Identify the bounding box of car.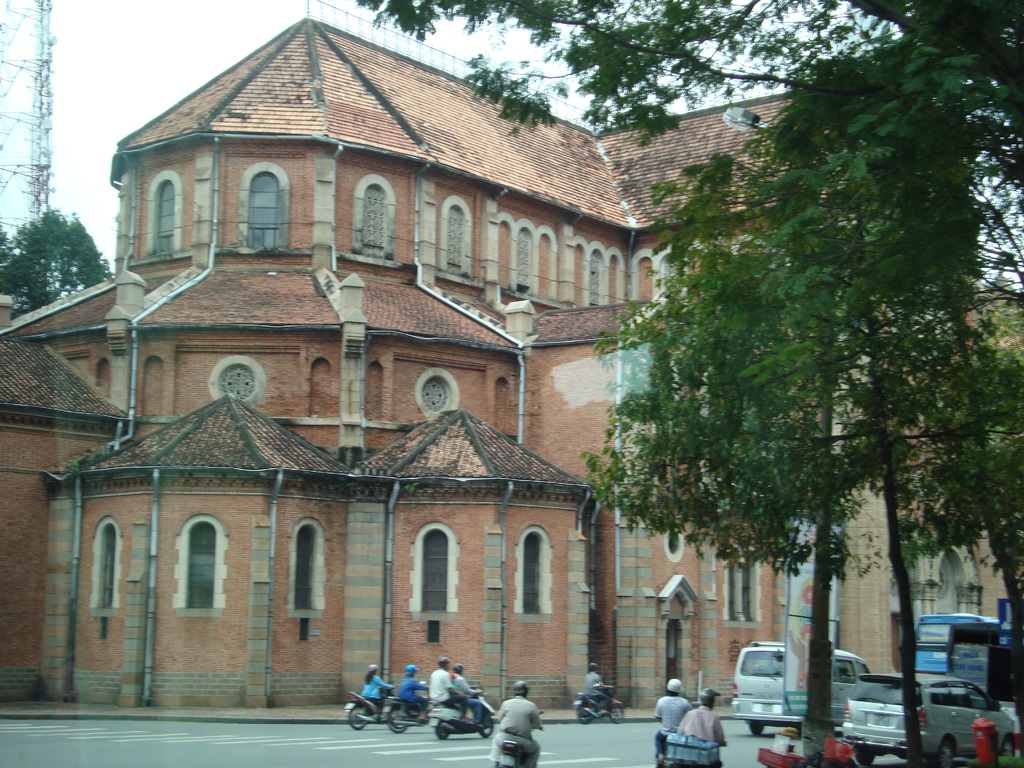
844,669,1021,767.
